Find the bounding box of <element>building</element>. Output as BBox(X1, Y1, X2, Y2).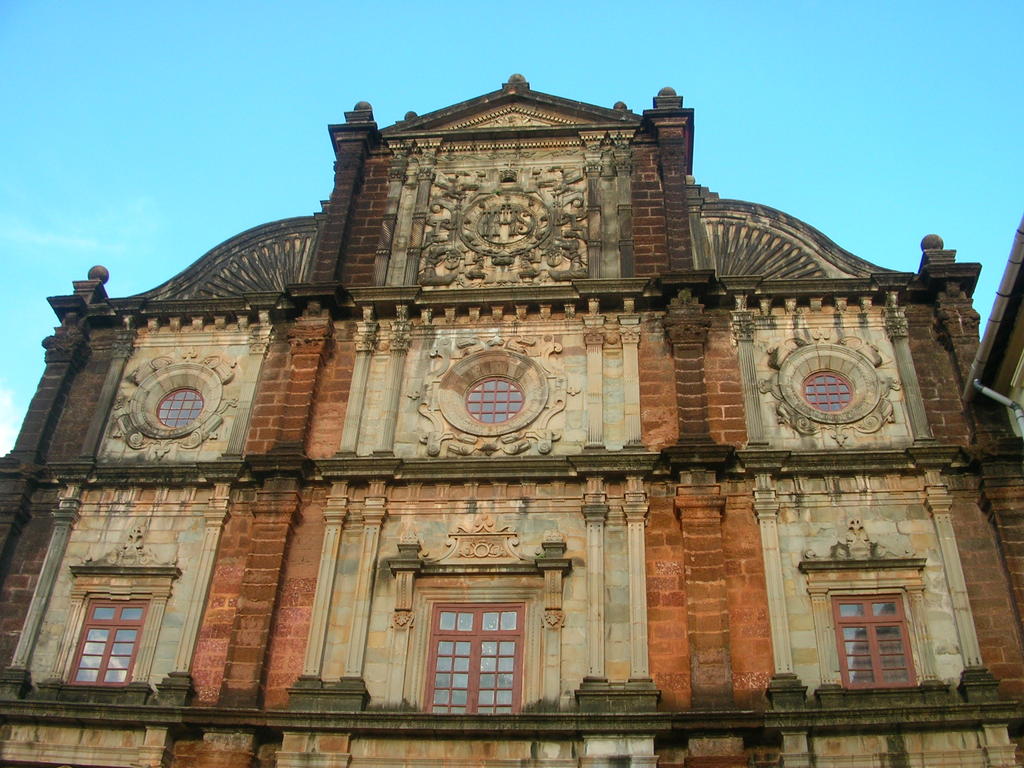
BBox(0, 69, 1023, 767).
